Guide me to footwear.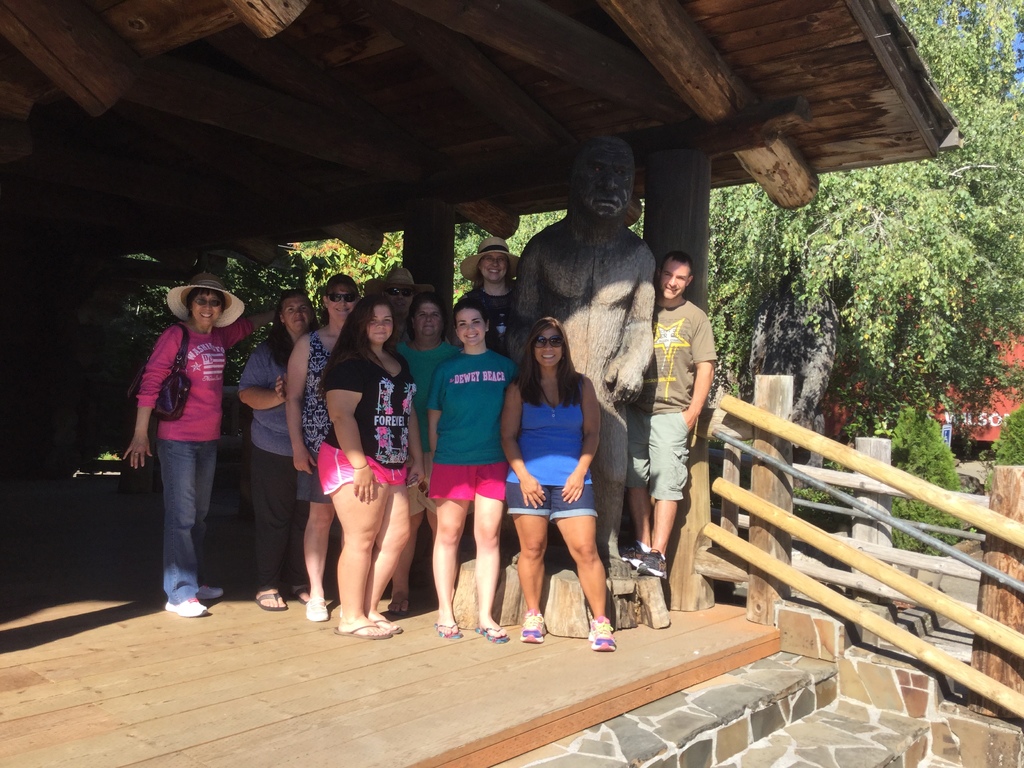
Guidance: bbox(586, 624, 618, 653).
